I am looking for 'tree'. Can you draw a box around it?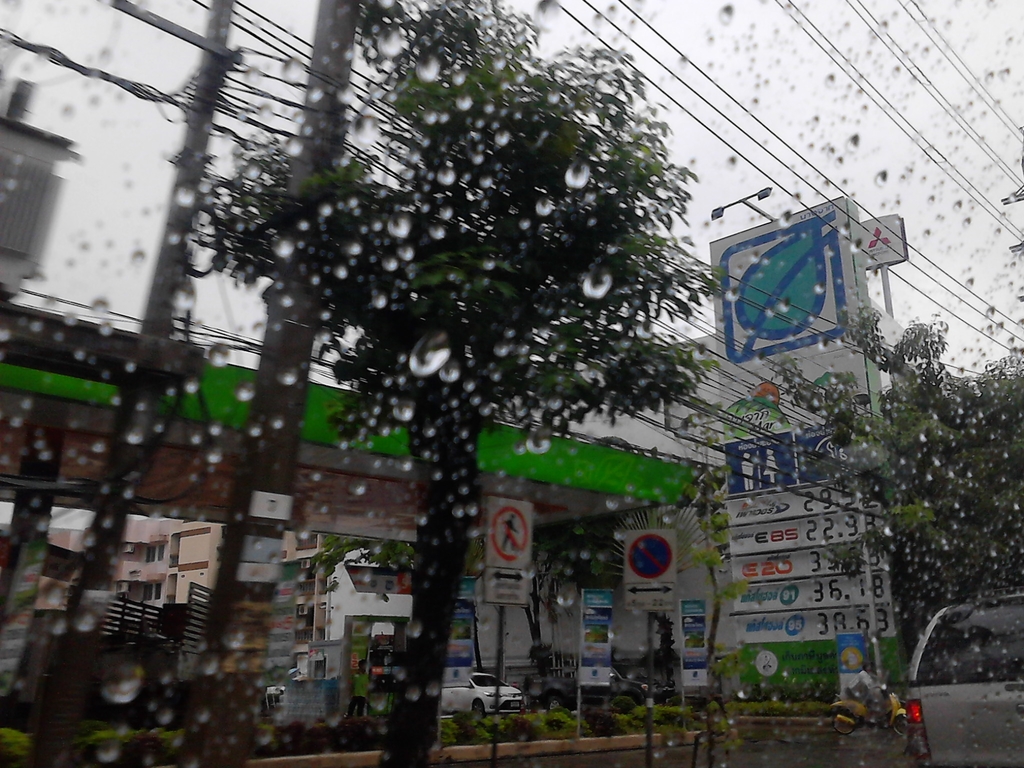
Sure, the bounding box is Rect(726, 309, 1021, 728).
